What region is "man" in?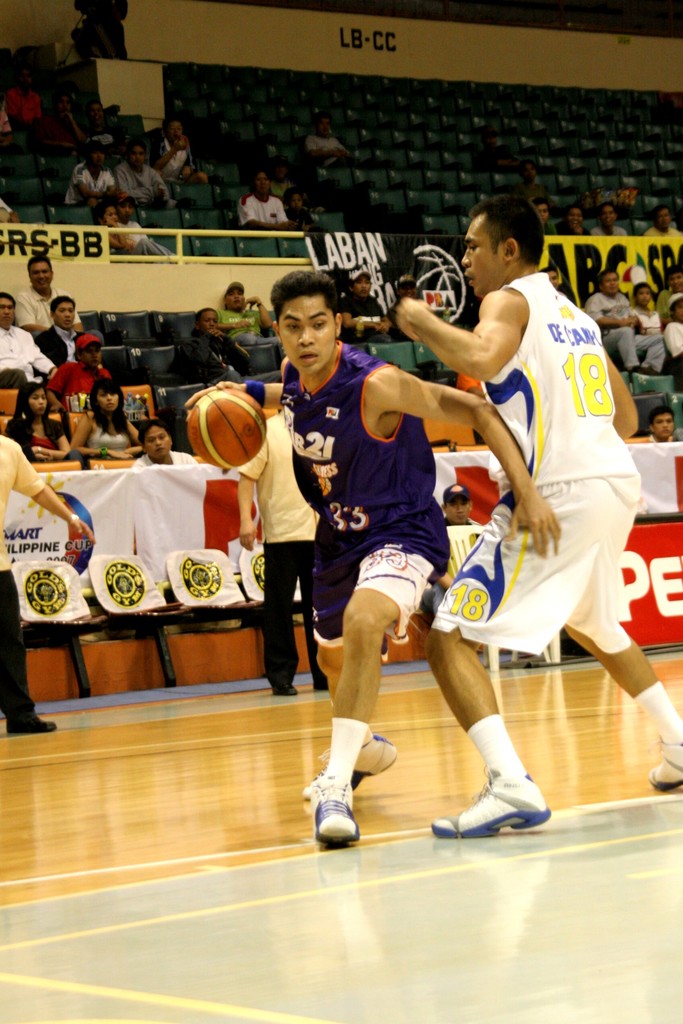
(0, 285, 59, 390).
